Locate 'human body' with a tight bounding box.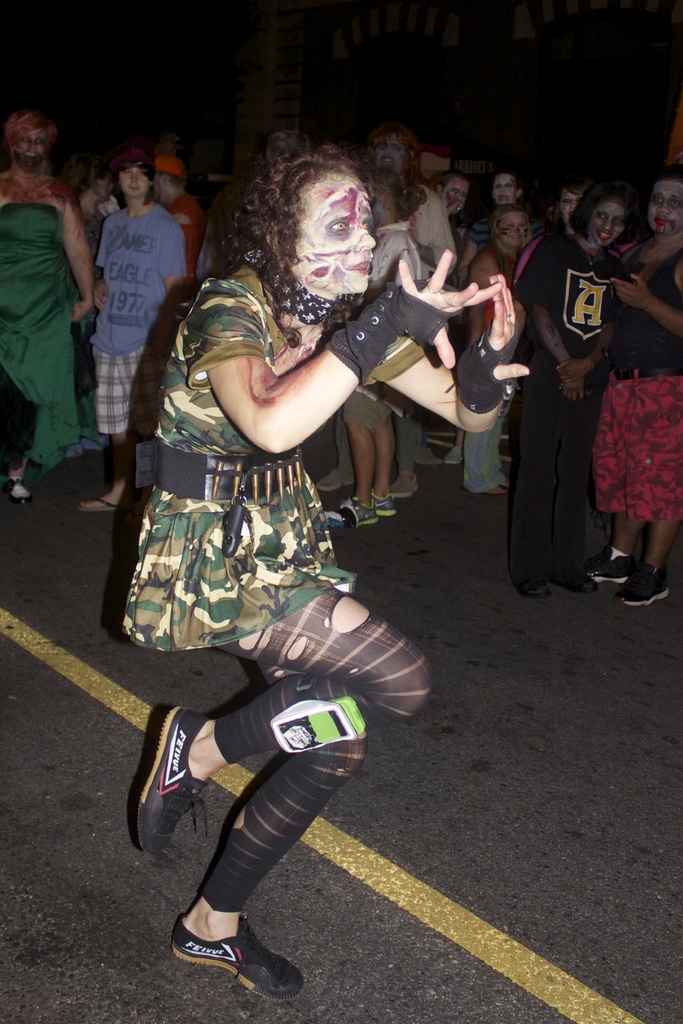
select_region(509, 178, 616, 584).
